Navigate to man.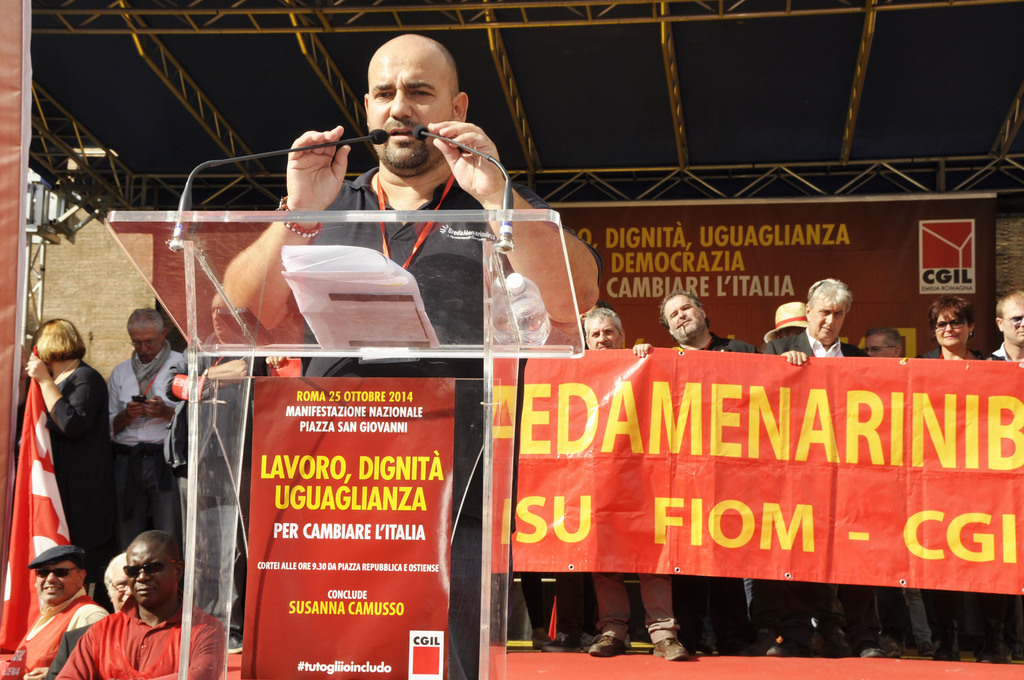
Navigation target: <region>200, 295, 277, 650</region>.
